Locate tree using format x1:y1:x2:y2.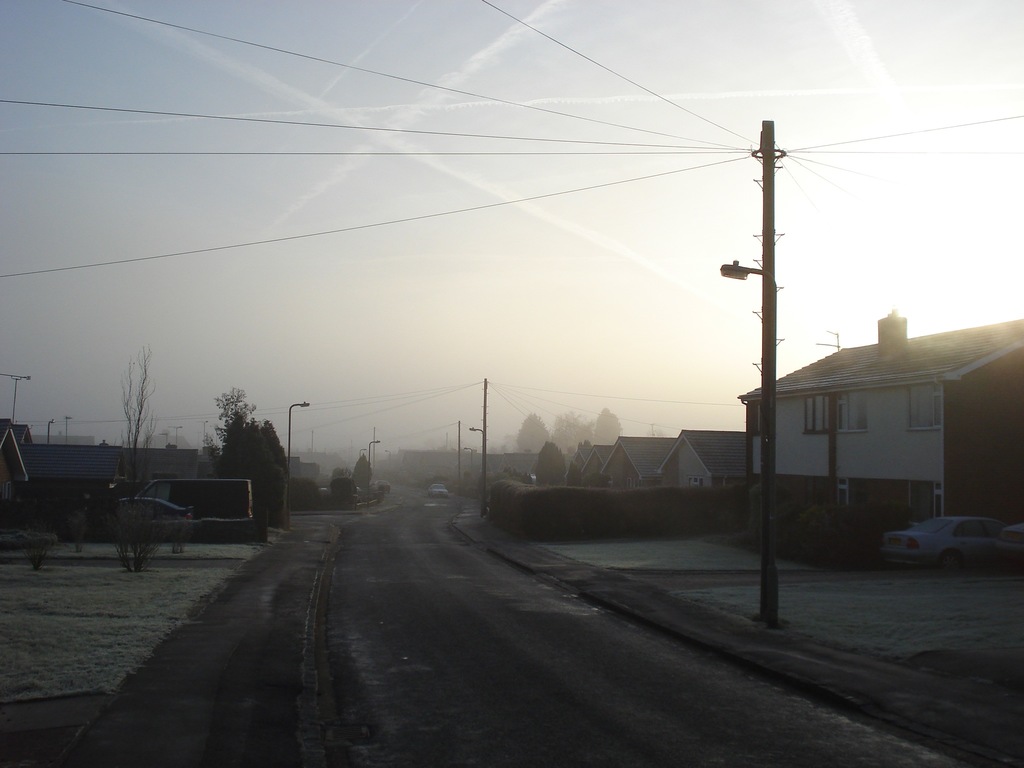
89:349:160:507.
